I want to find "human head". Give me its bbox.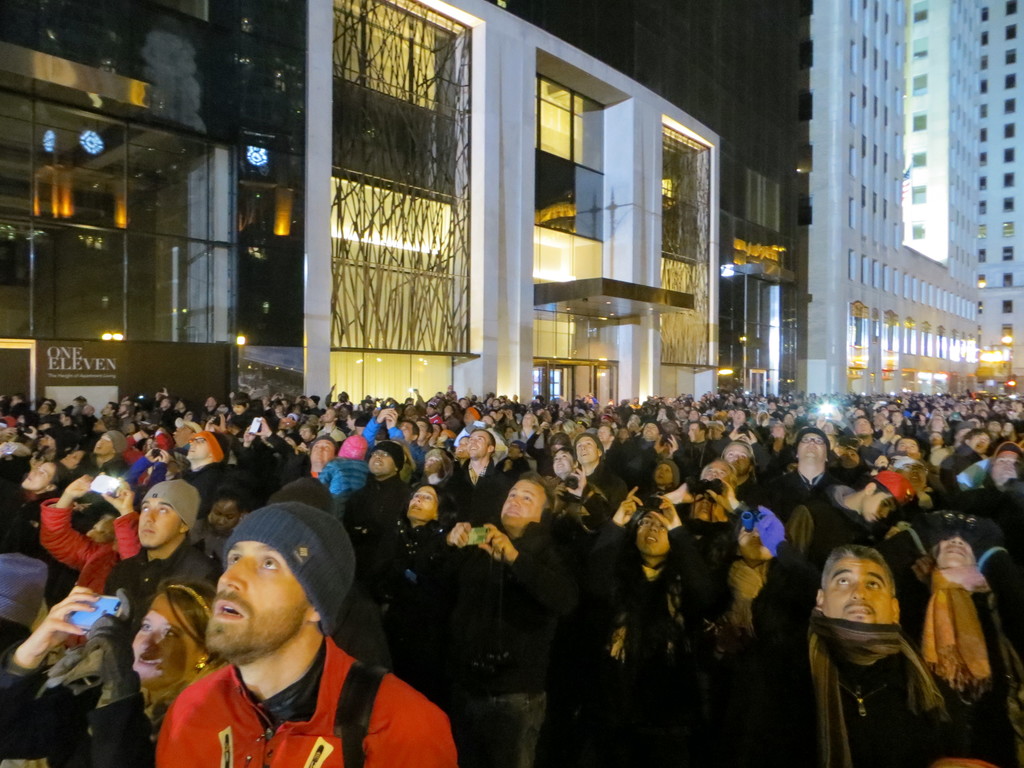
box=[396, 422, 417, 442].
